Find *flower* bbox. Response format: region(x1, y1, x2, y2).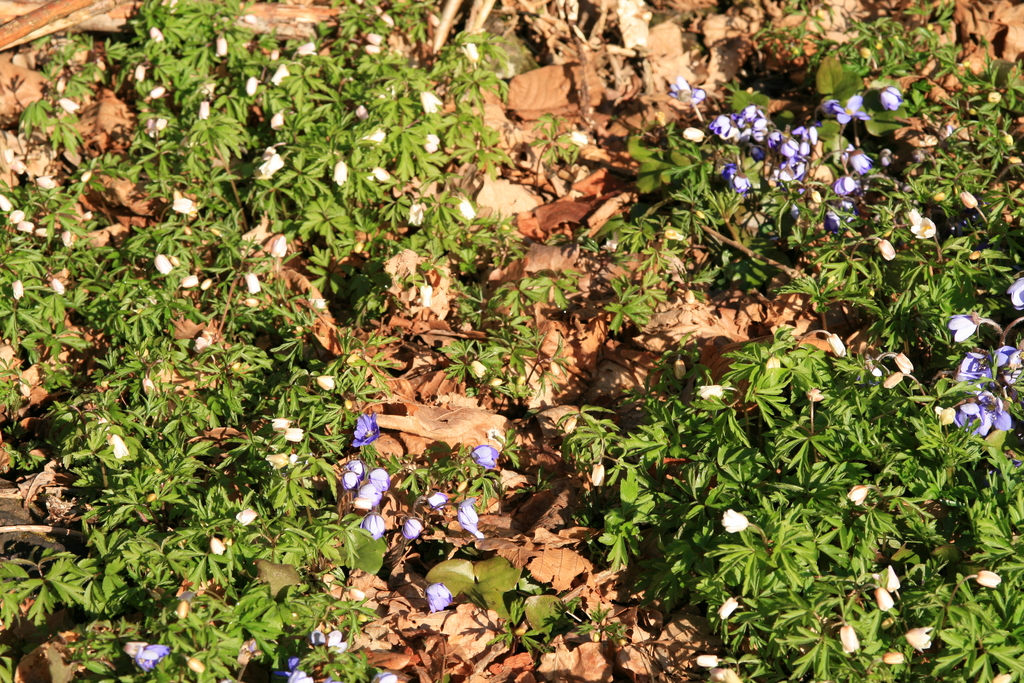
region(234, 507, 260, 525).
